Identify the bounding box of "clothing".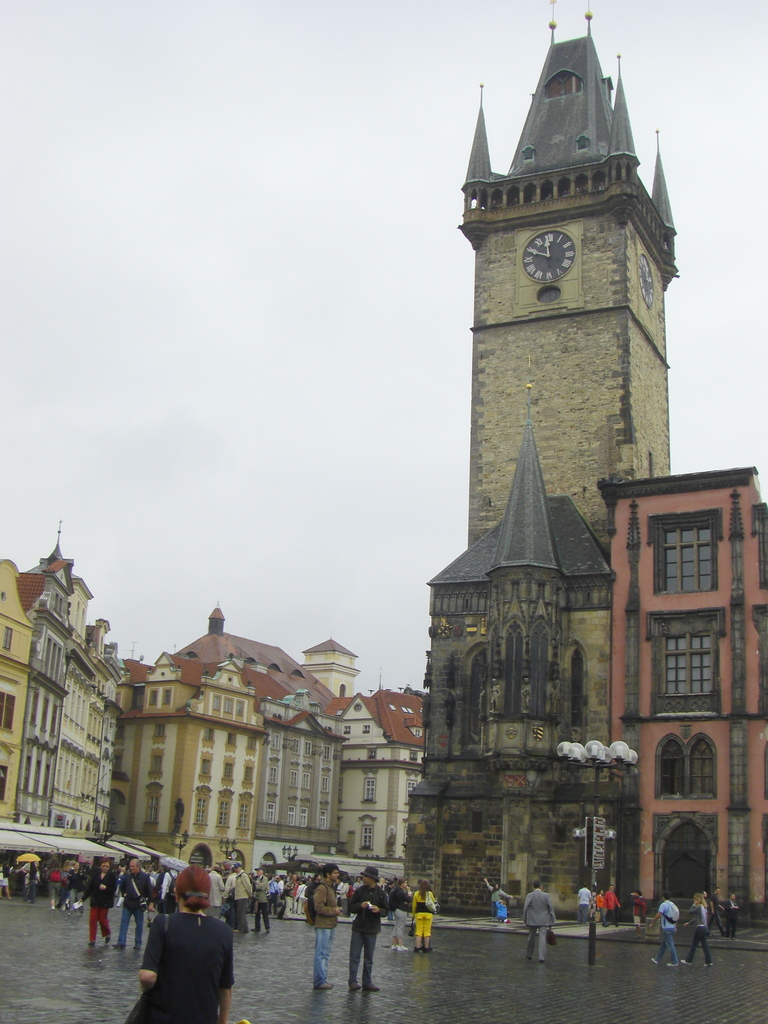
[576,886,593,921].
